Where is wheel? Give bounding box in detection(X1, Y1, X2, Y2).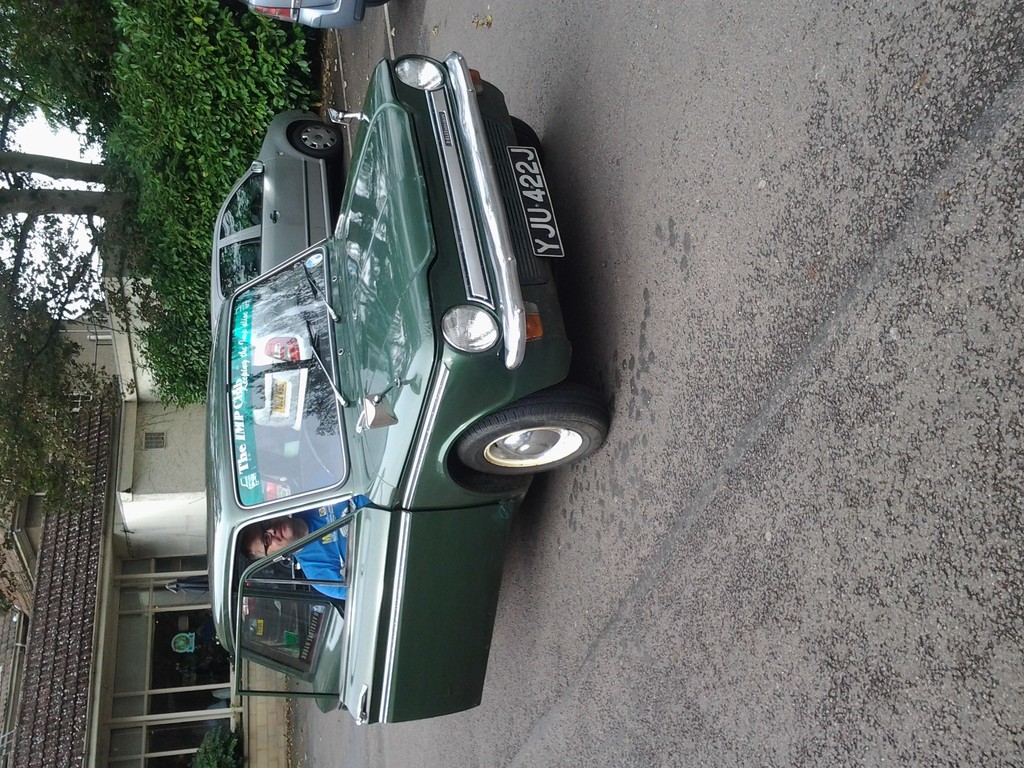
detection(364, 0, 388, 5).
